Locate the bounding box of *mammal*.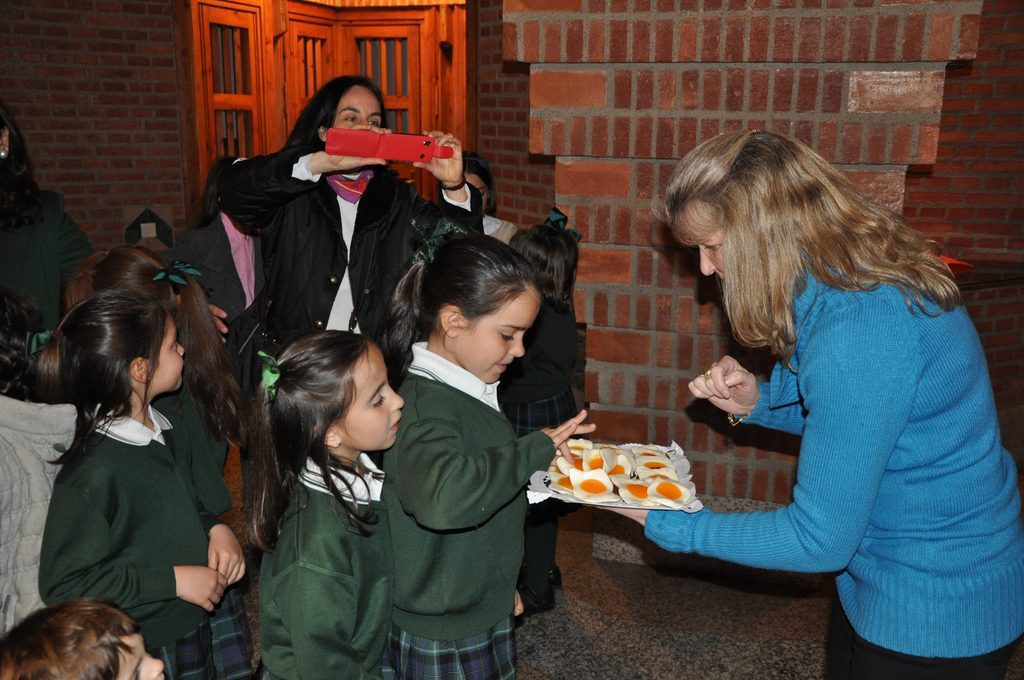
Bounding box: BBox(435, 150, 521, 251).
